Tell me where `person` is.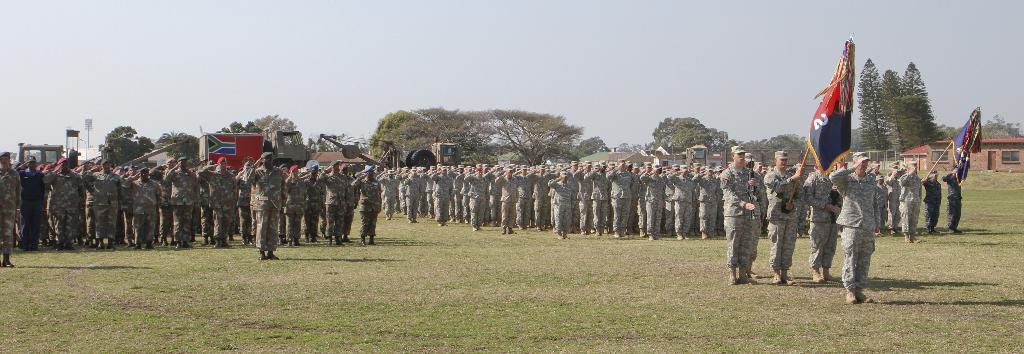
`person` is at x1=943, y1=167, x2=963, y2=235.
